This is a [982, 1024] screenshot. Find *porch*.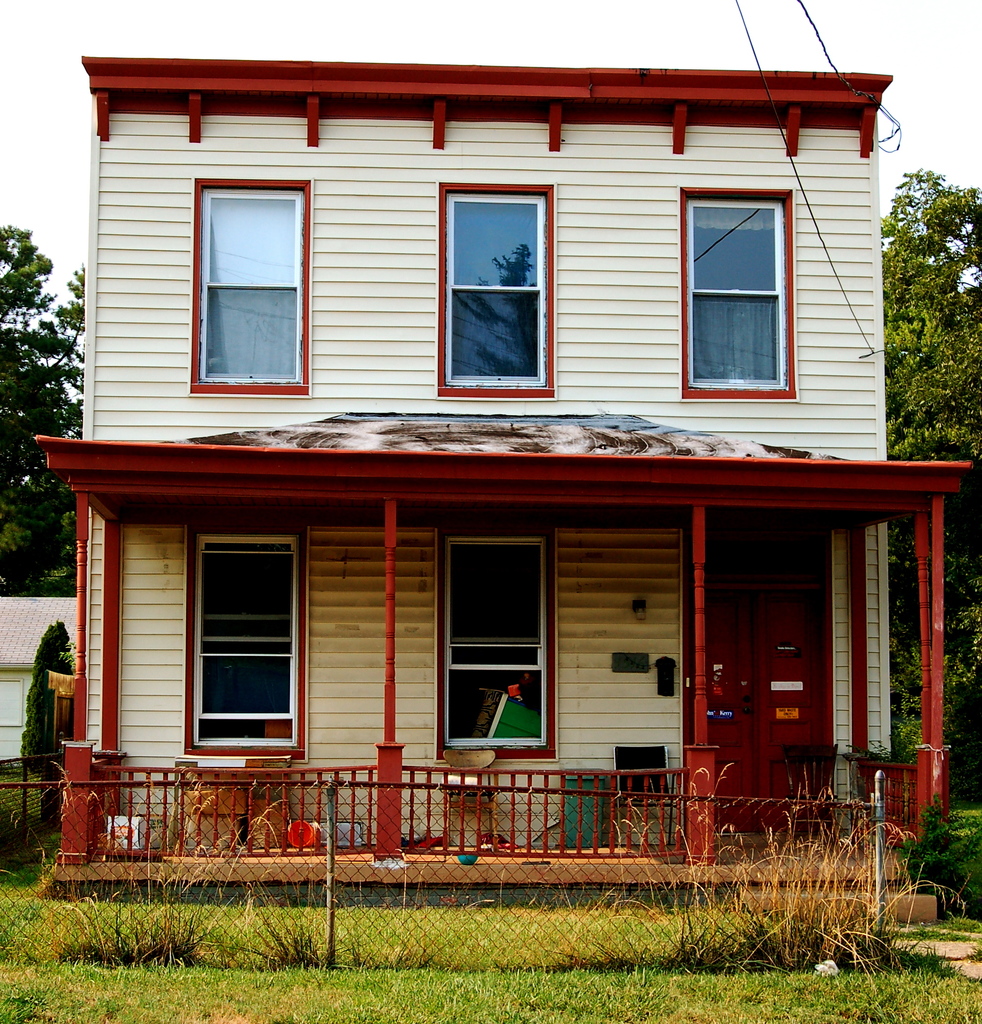
Bounding box: x1=34 y1=465 x2=761 y2=886.
